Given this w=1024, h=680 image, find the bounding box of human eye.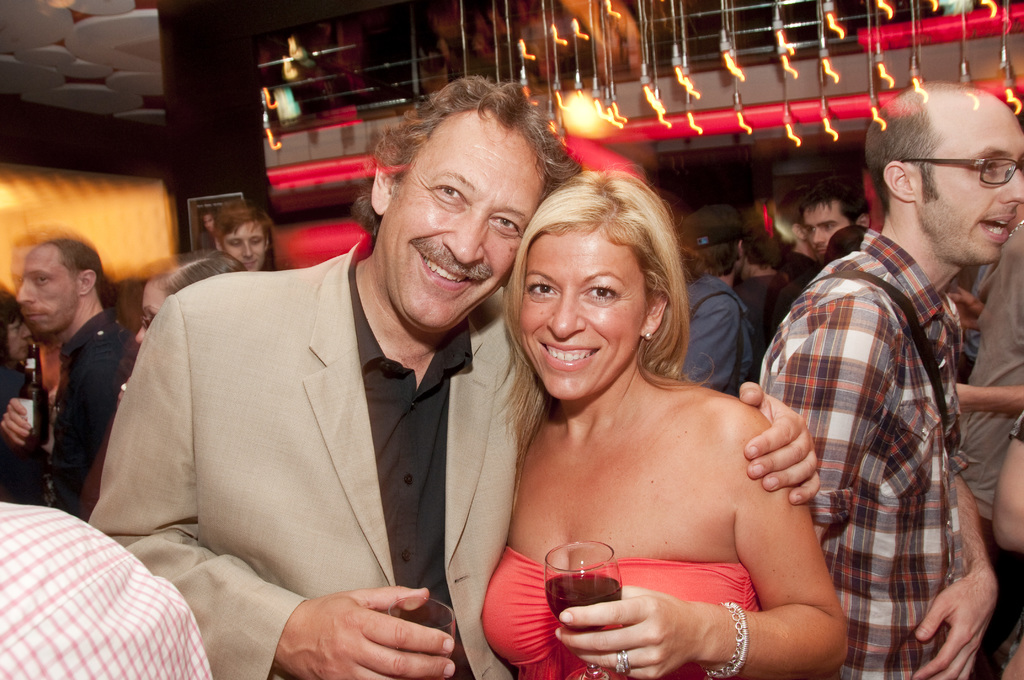
rect(808, 227, 815, 233).
